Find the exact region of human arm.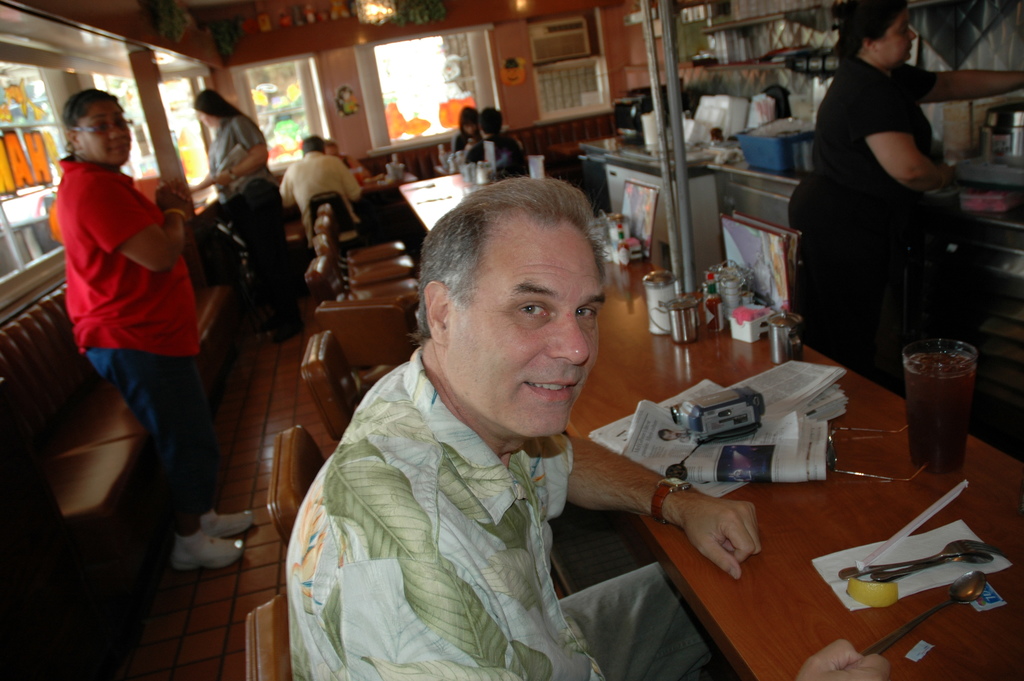
Exact region: bbox(218, 117, 267, 188).
